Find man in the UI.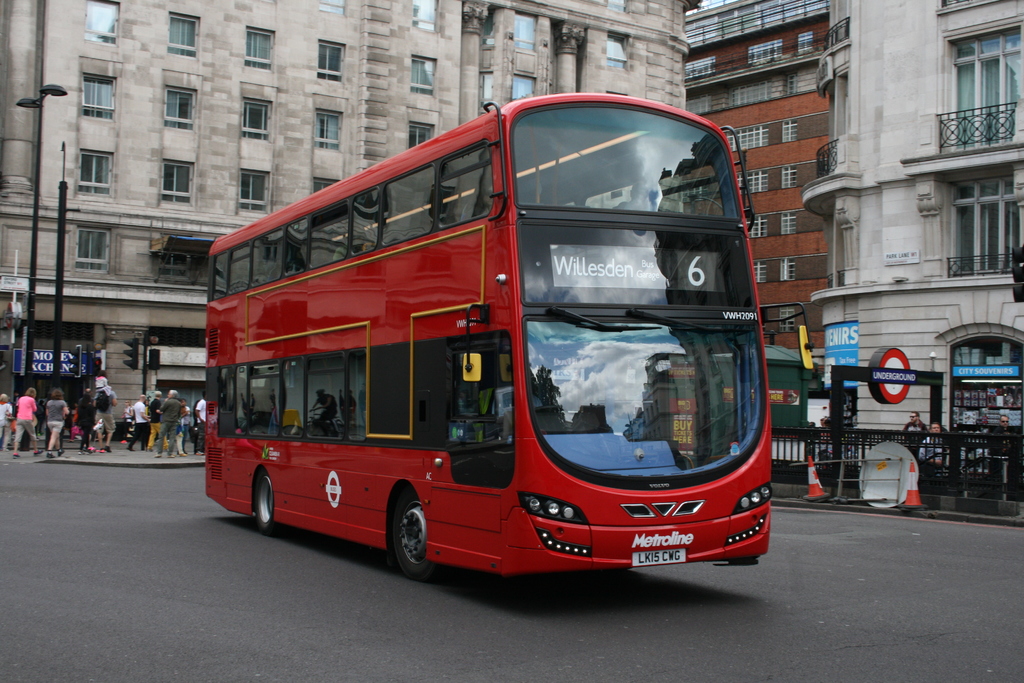
UI element at Rect(147, 390, 164, 454).
